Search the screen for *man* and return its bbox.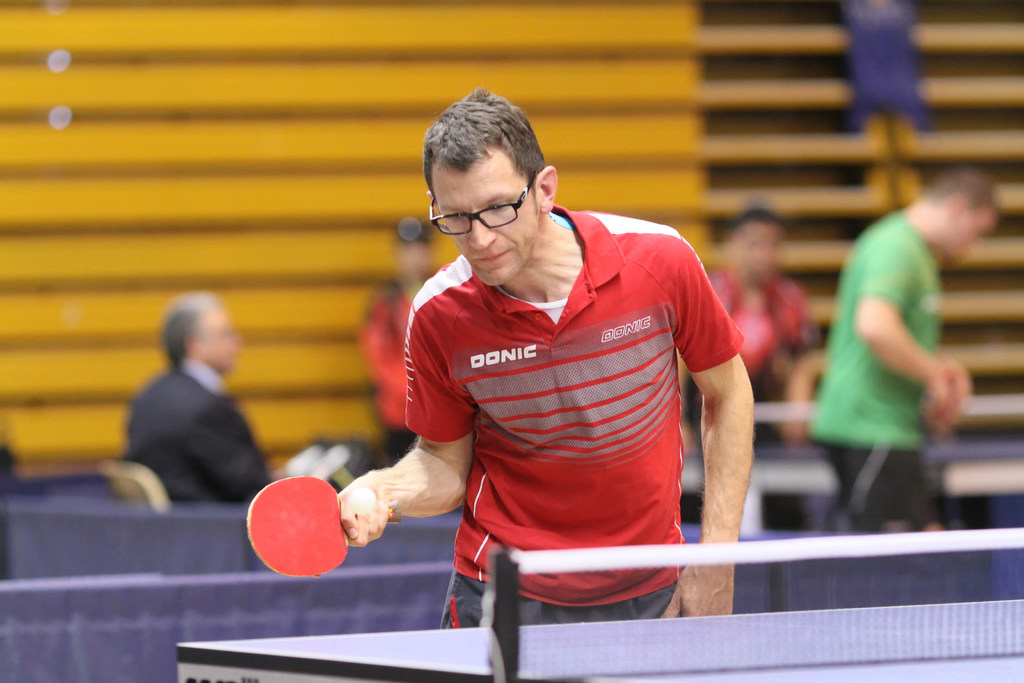
Found: [676,210,819,452].
